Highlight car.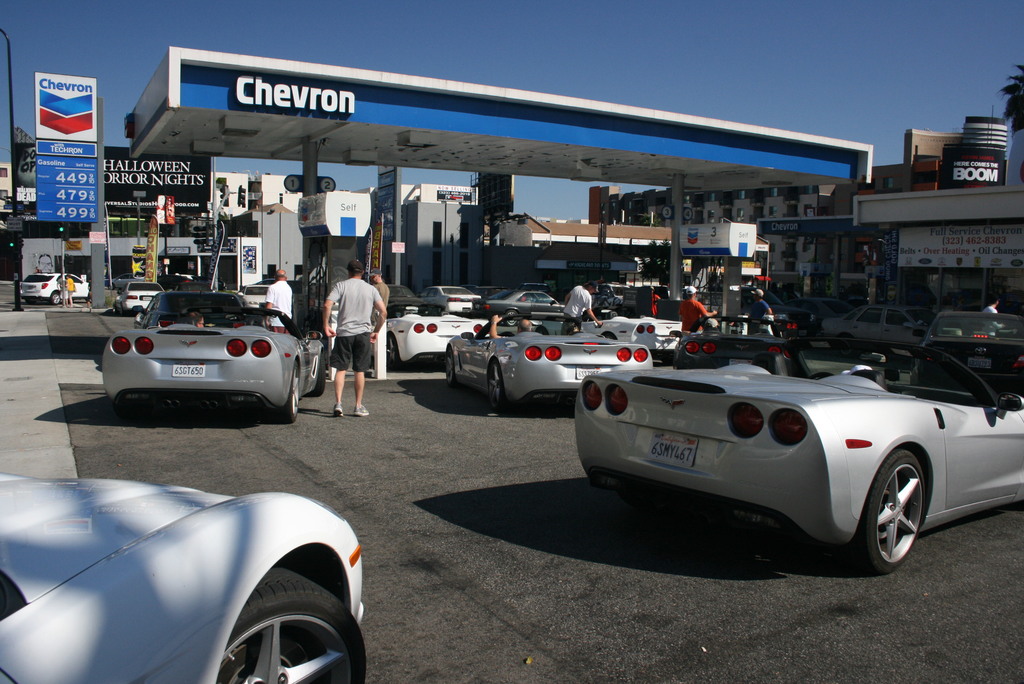
Highlighted region: box(124, 284, 257, 322).
